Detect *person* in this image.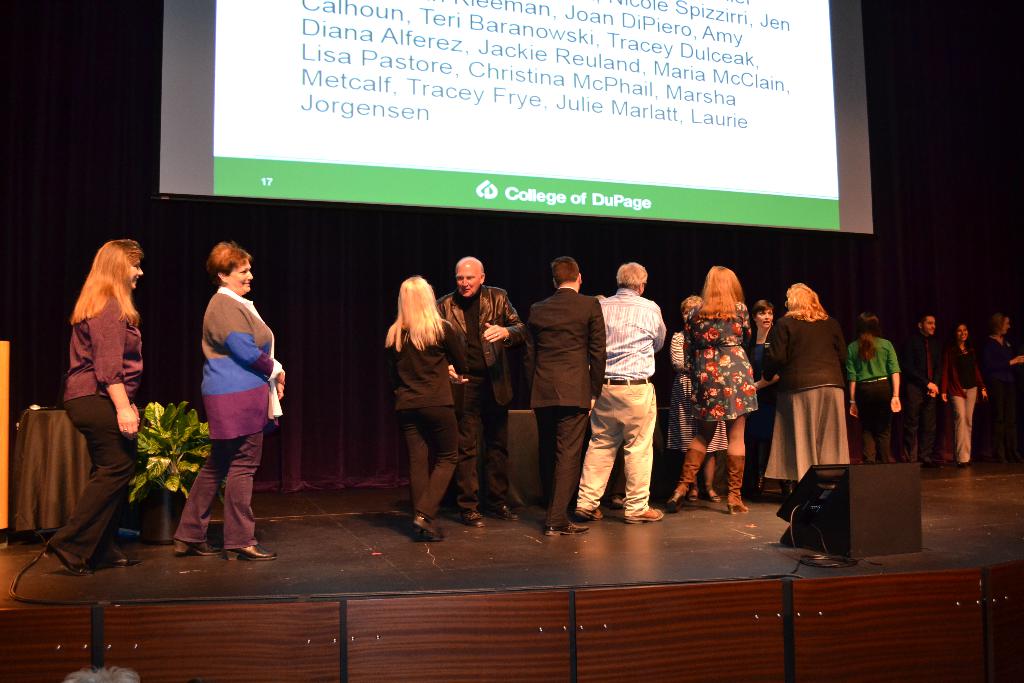
Detection: [944, 317, 984, 473].
